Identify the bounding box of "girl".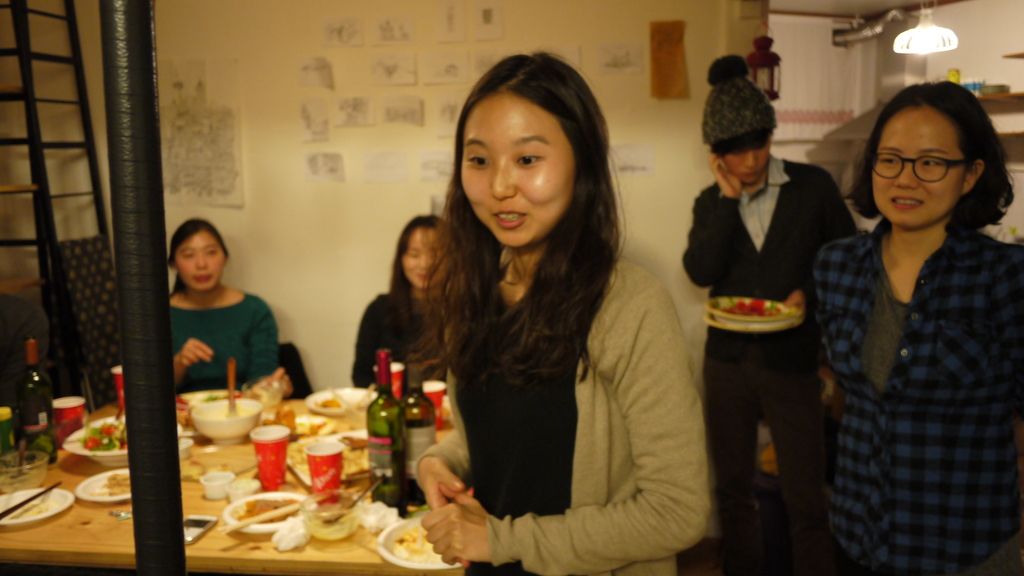
[355,212,472,388].
